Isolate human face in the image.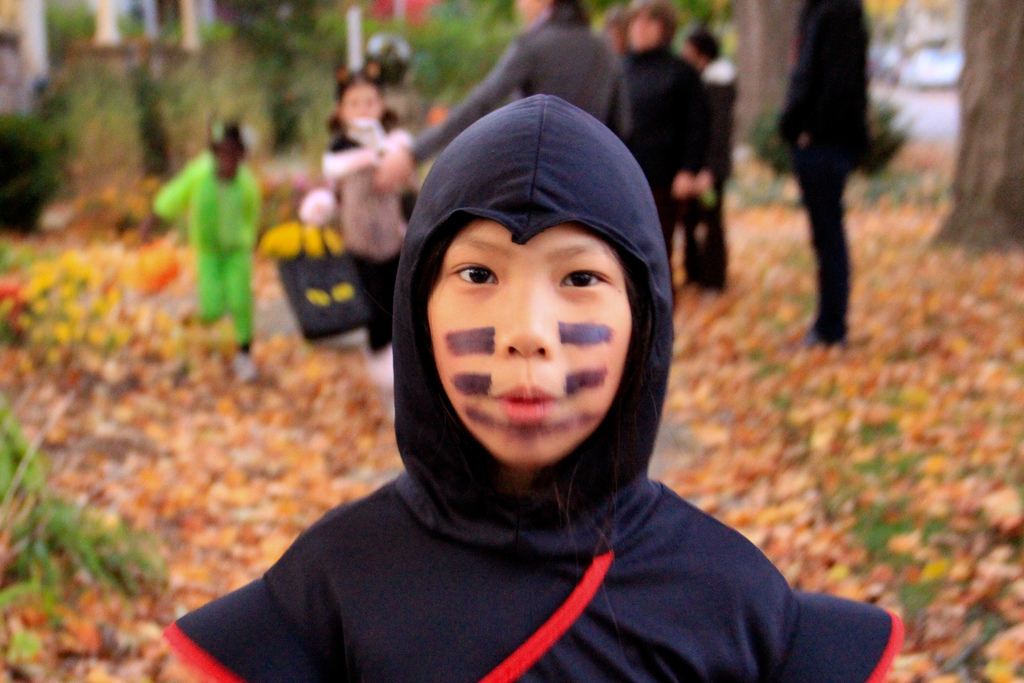
Isolated region: l=625, t=15, r=662, b=53.
